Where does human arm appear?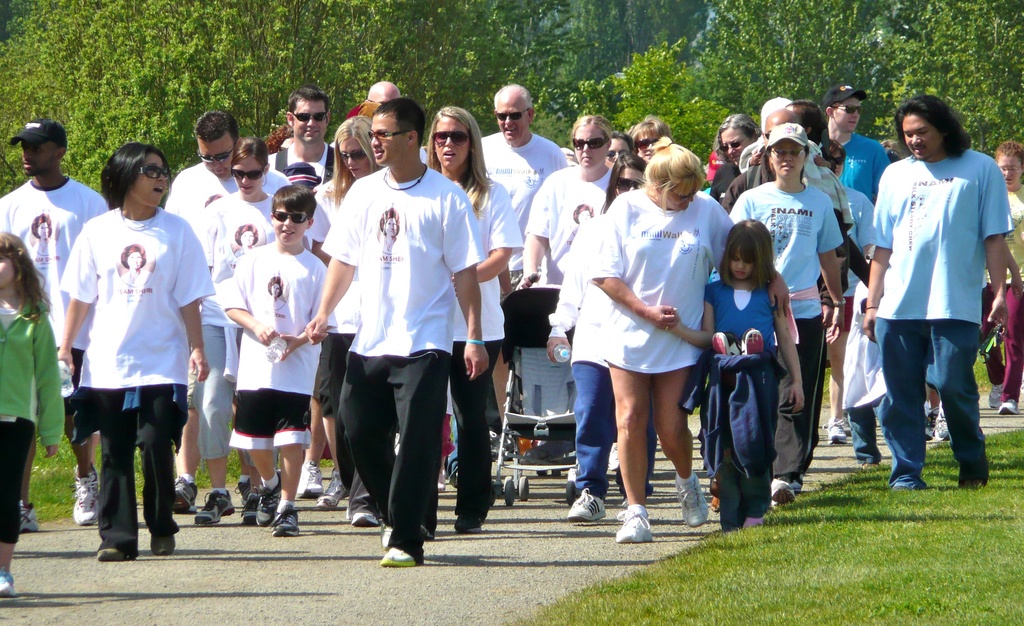
Appears at 88 191 106 227.
